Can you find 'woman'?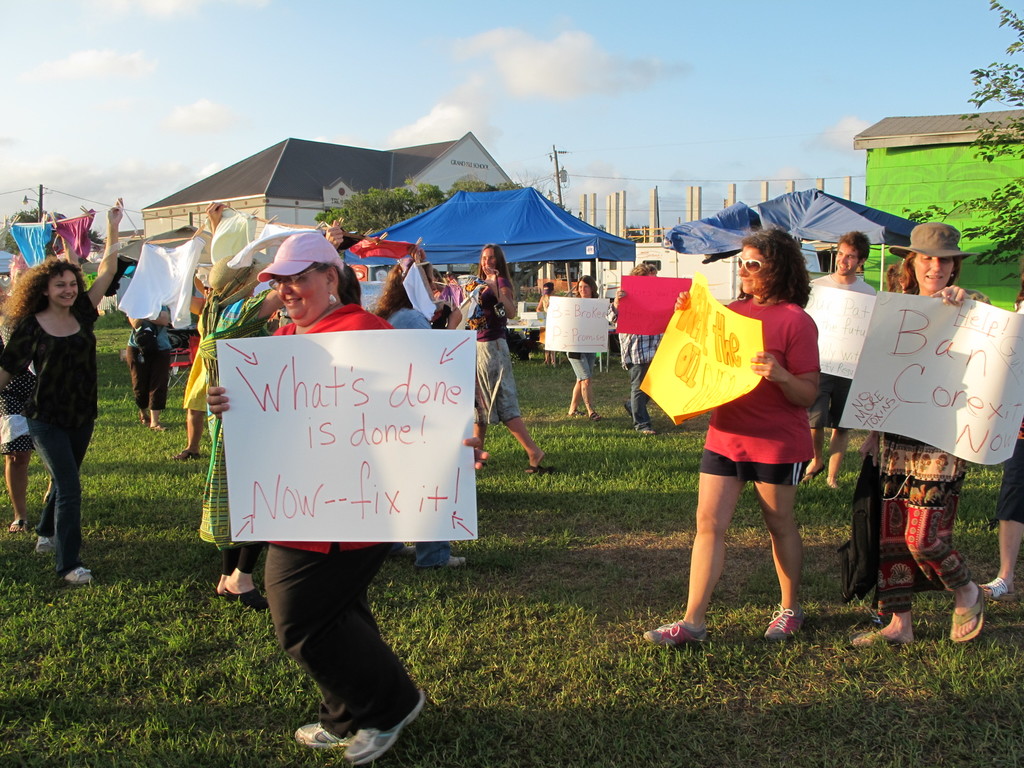
Yes, bounding box: {"left": 660, "top": 232, "right": 840, "bottom": 653}.
